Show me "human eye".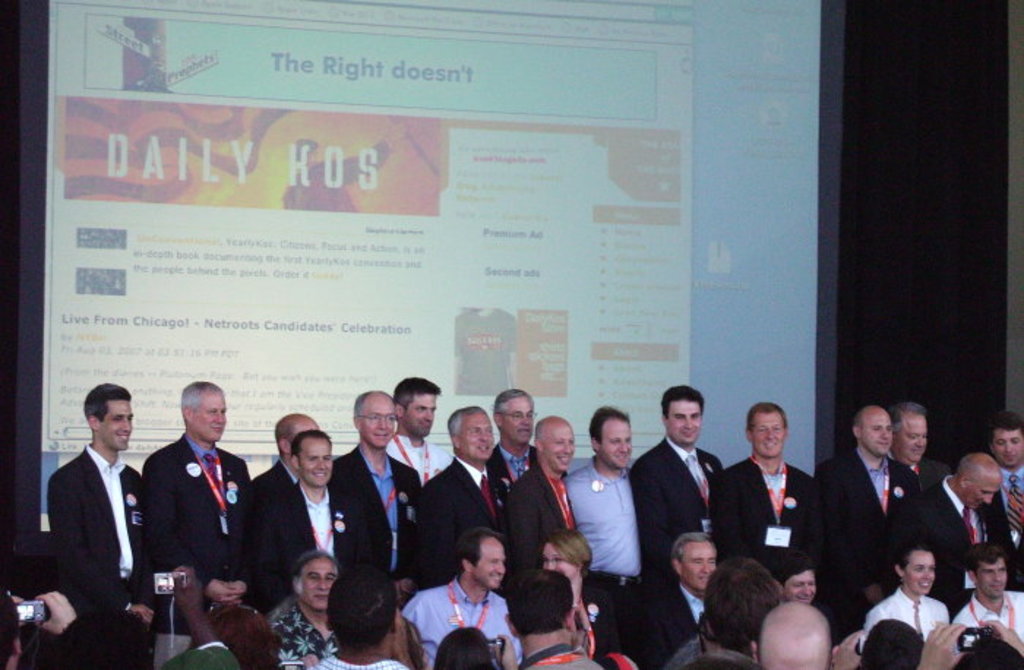
"human eye" is here: rect(322, 453, 332, 462).
